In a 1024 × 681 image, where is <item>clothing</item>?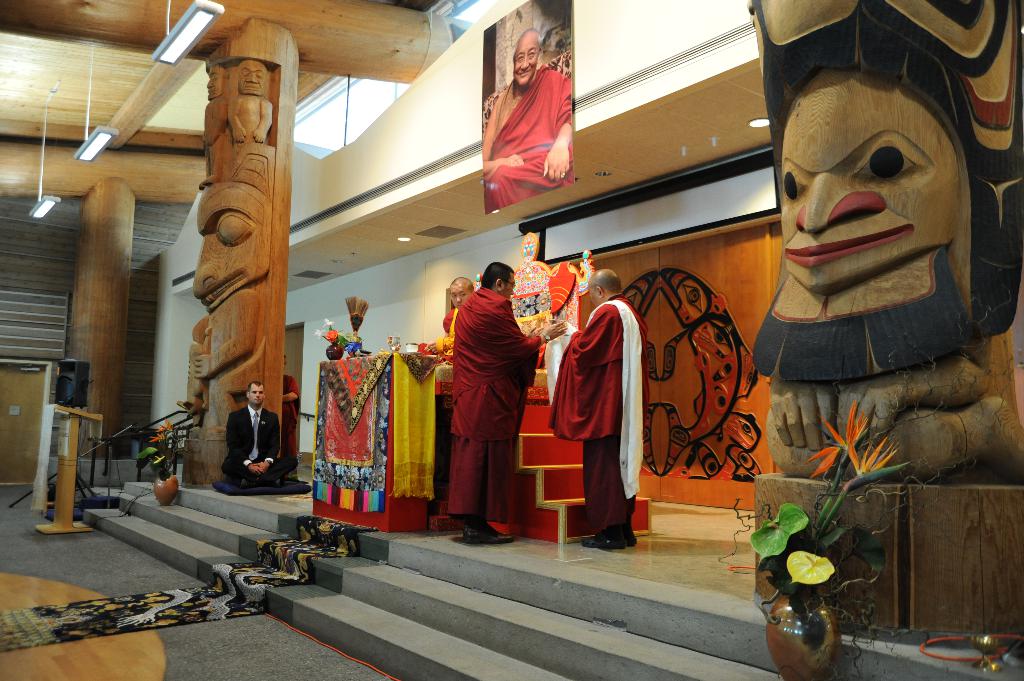
bbox(444, 279, 541, 518).
